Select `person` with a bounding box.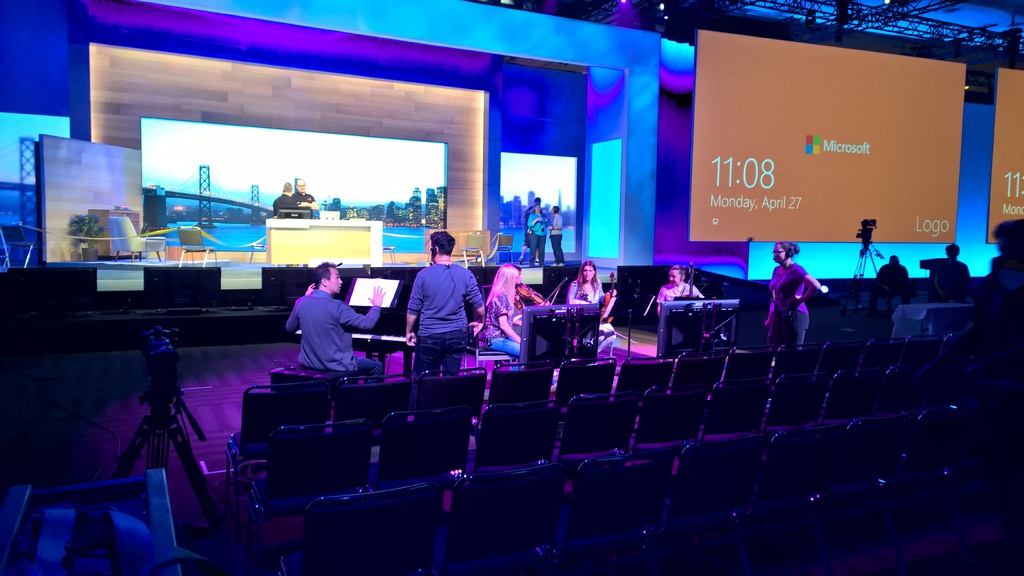
550/205/561/265.
